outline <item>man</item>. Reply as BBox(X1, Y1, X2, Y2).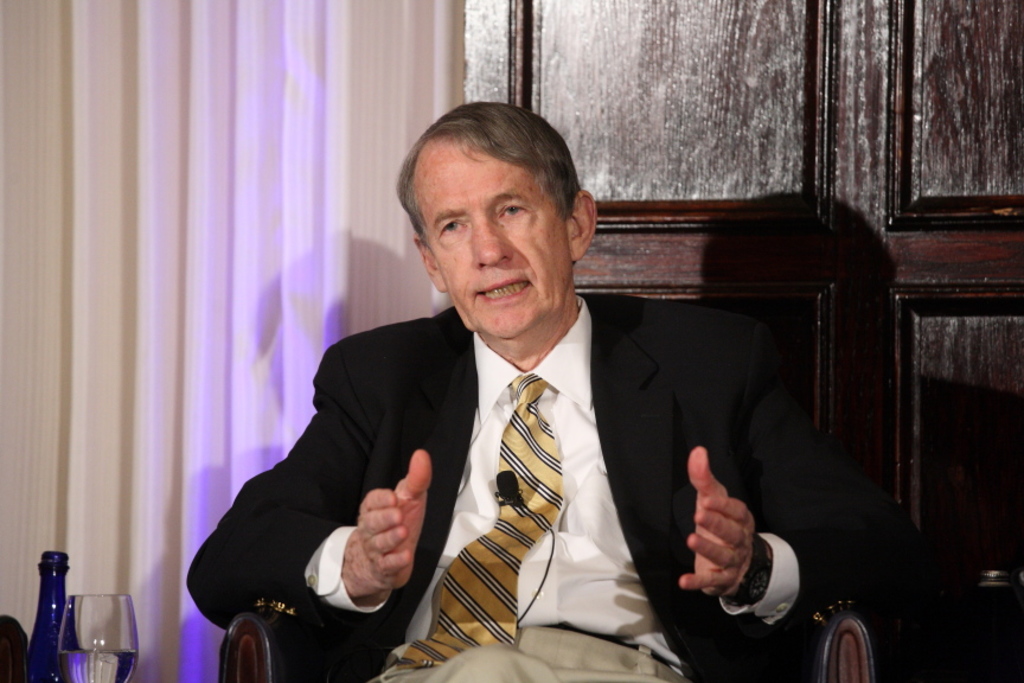
BBox(243, 143, 716, 666).
